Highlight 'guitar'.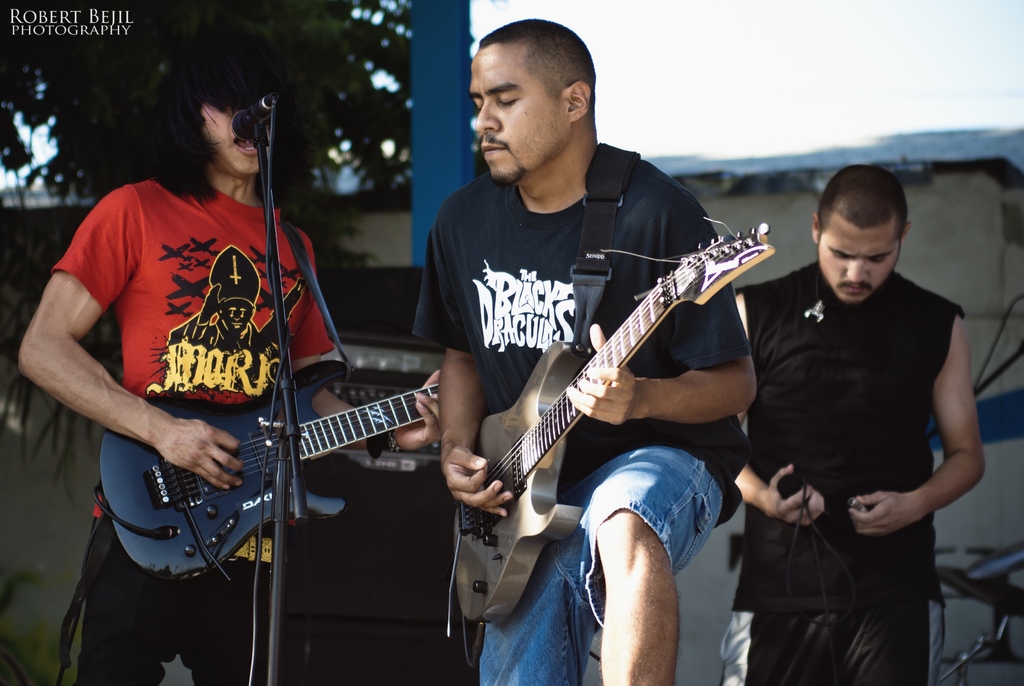
Highlighted region: pyautogui.locateOnScreen(452, 221, 780, 628).
